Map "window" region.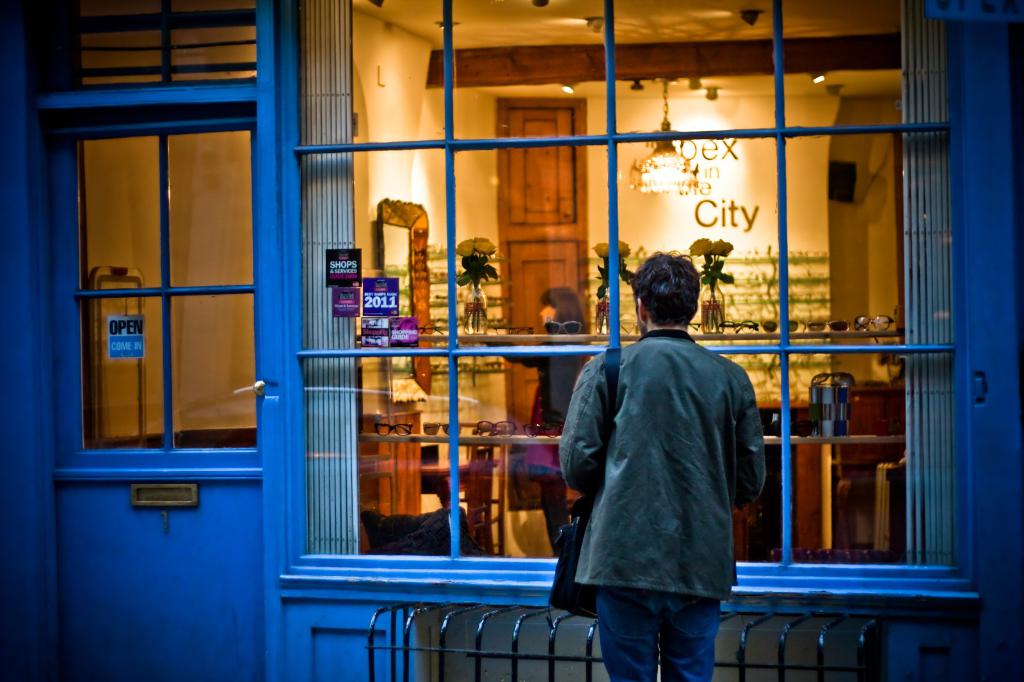
Mapped to (x1=271, y1=0, x2=983, y2=608).
